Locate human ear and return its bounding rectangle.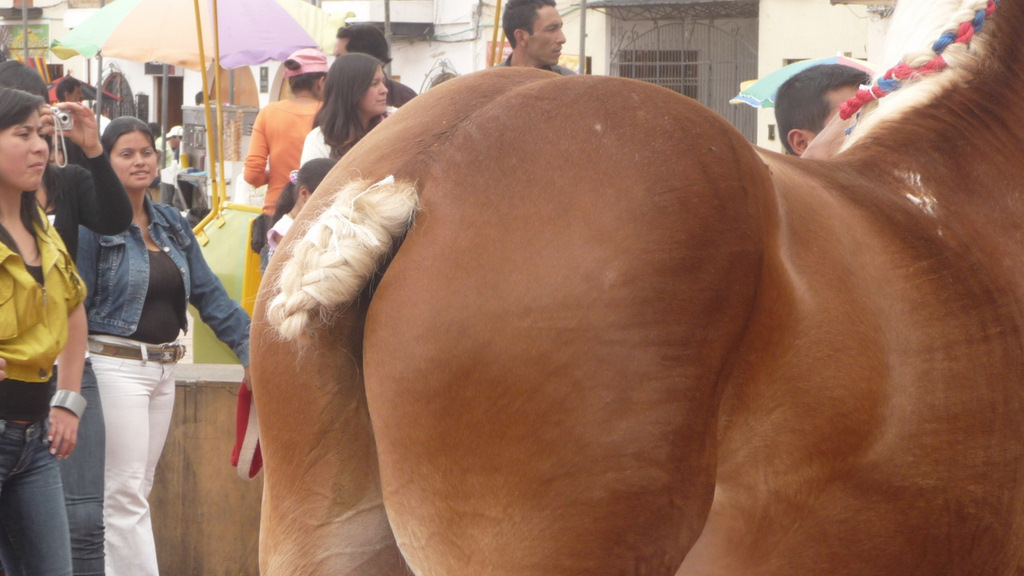
select_region(514, 27, 522, 48).
